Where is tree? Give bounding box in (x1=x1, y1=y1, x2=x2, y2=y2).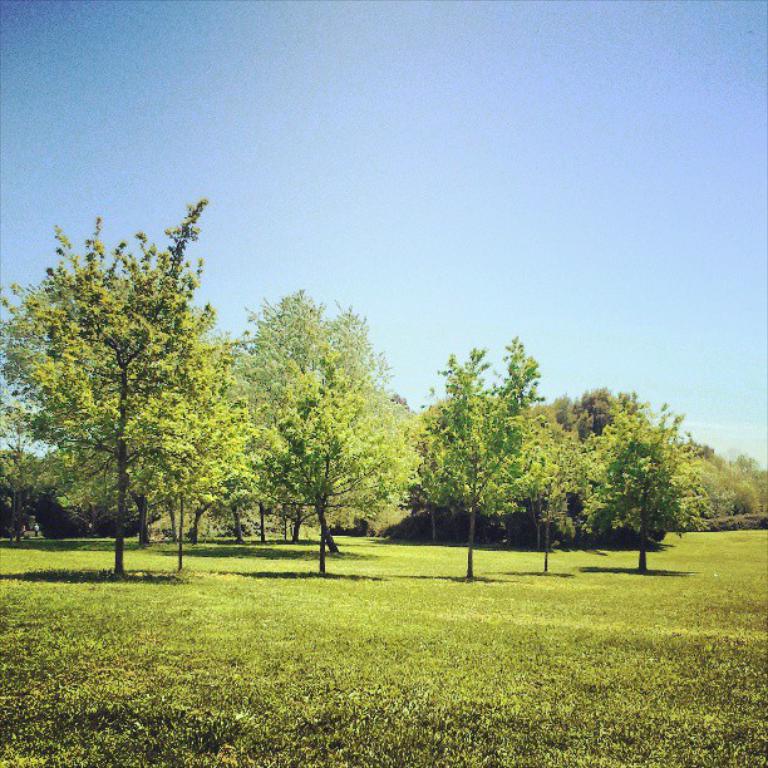
(x1=413, y1=333, x2=551, y2=577).
